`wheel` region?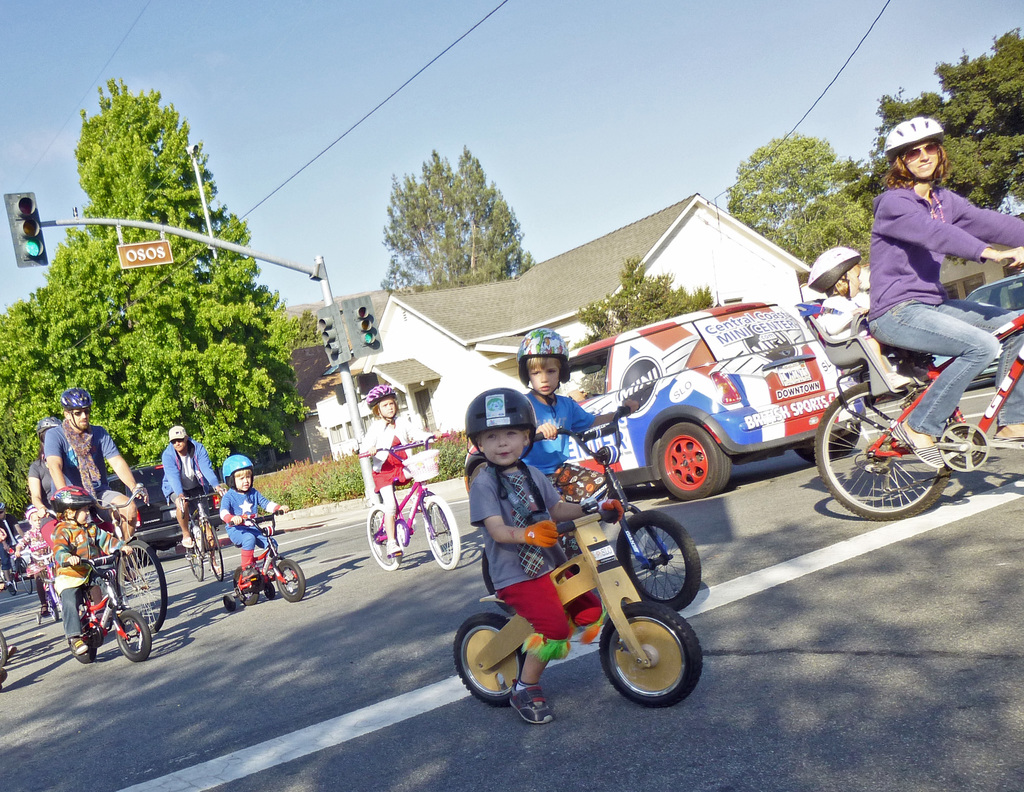
box(484, 546, 498, 597)
